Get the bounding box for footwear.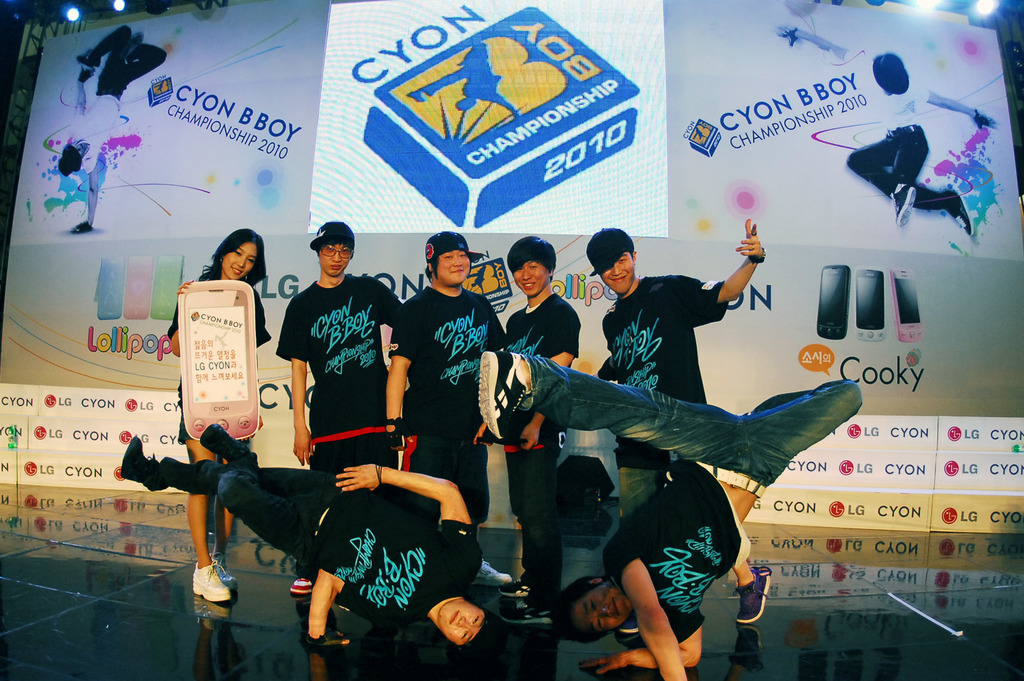
<region>214, 556, 239, 589</region>.
